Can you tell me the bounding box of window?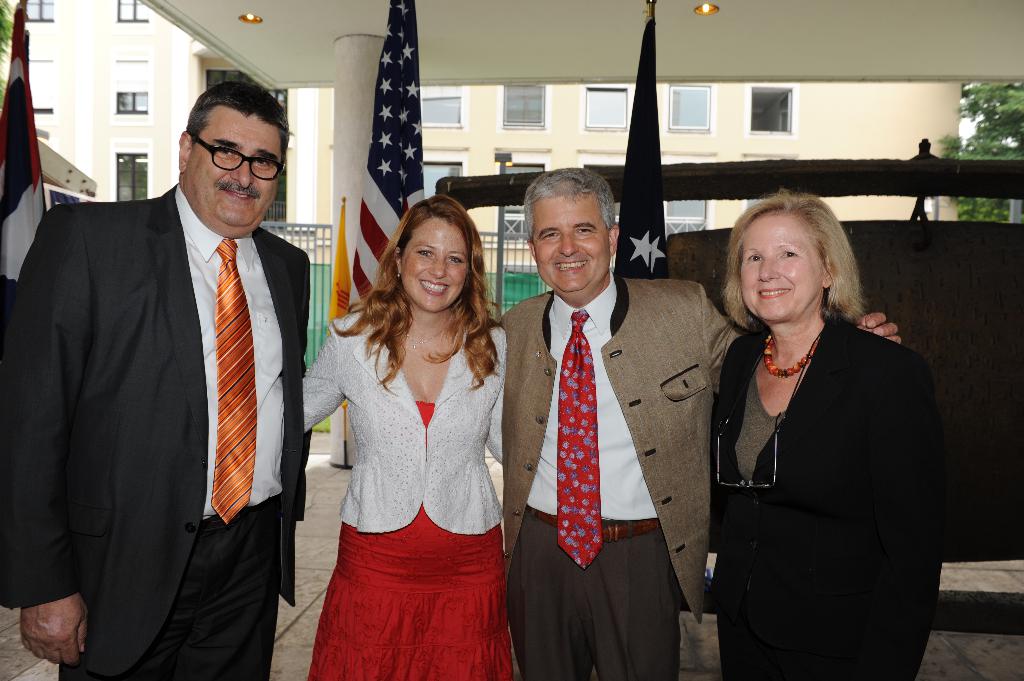
region(111, 152, 148, 198).
